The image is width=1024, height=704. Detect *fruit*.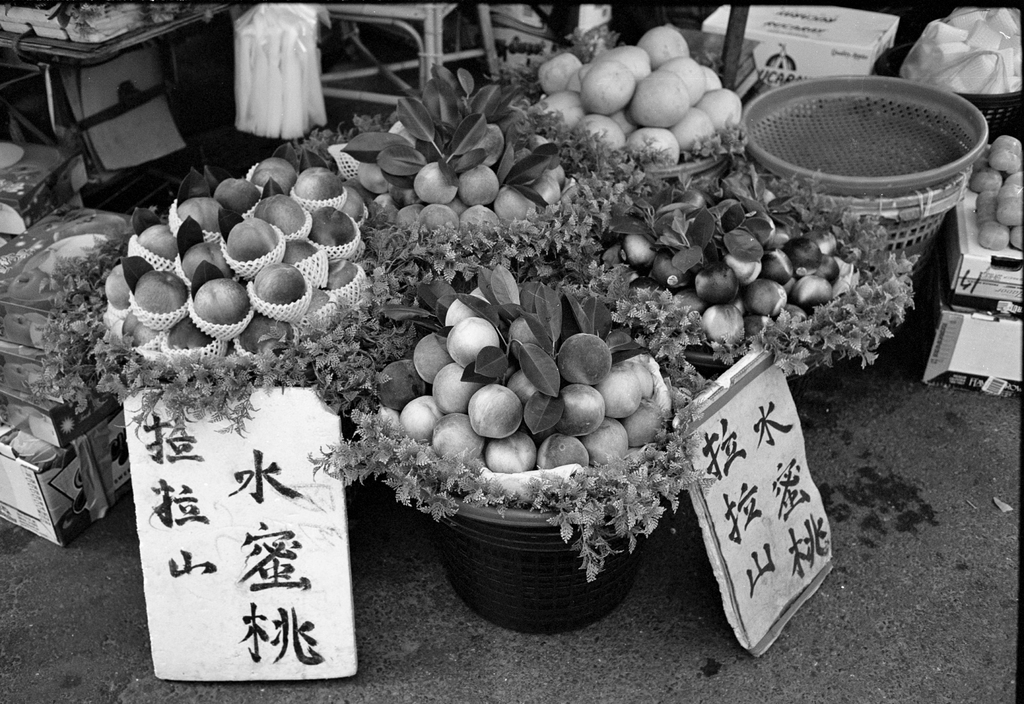
Detection: <region>254, 193, 314, 243</region>.
